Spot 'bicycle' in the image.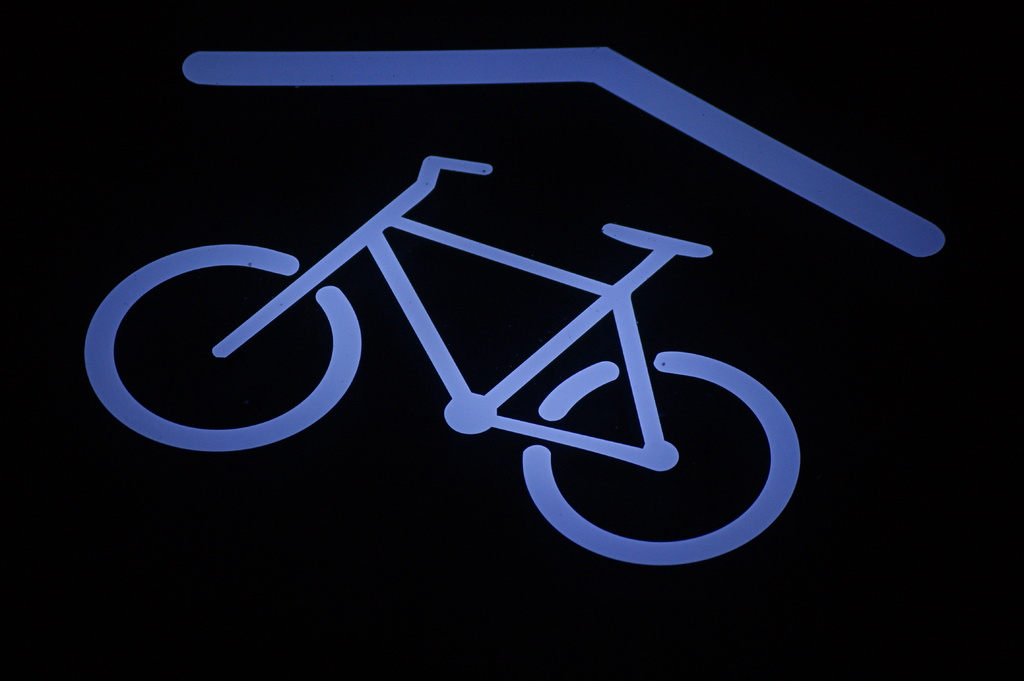
'bicycle' found at (x1=77, y1=152, x2=809, y2=573).
